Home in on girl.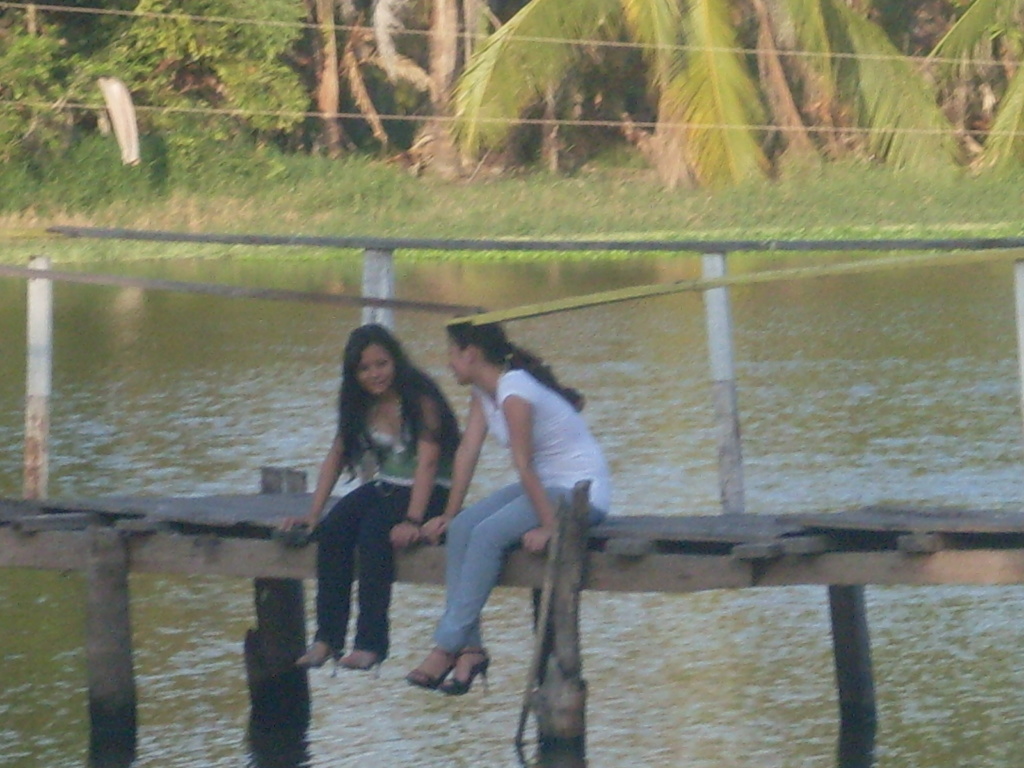
Homed in at x1=406, y1=316, x2=609, y2=696.
